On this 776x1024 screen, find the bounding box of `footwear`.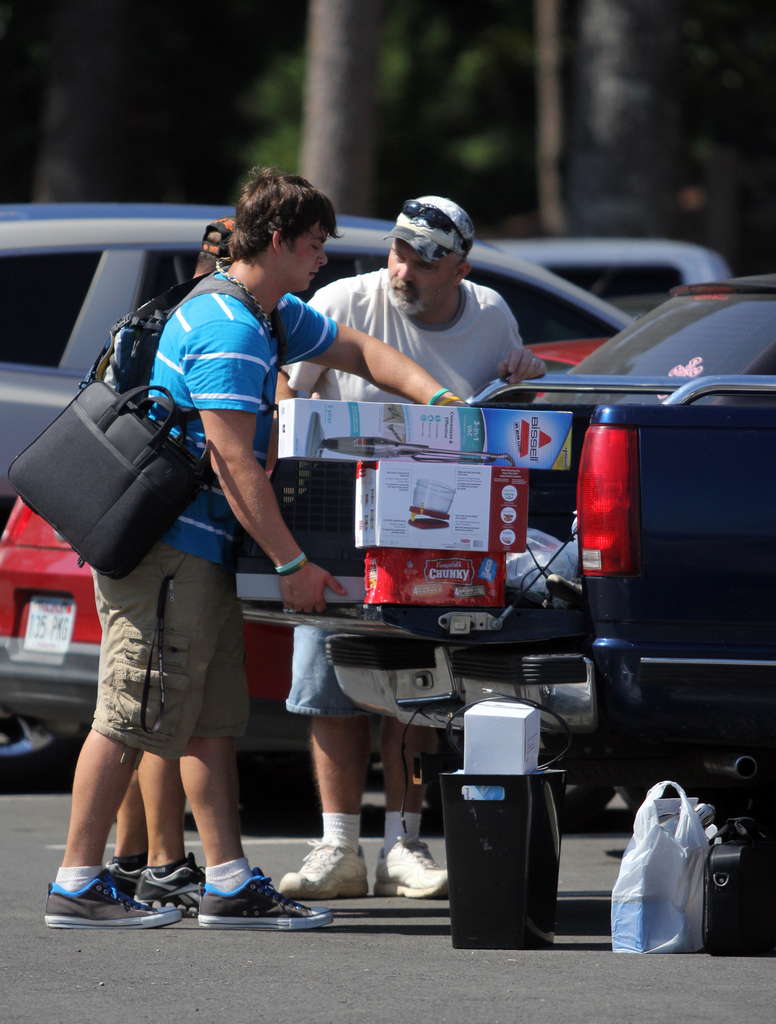
Bounding box: x1=193, y1=862, x2=340, y2=931.
